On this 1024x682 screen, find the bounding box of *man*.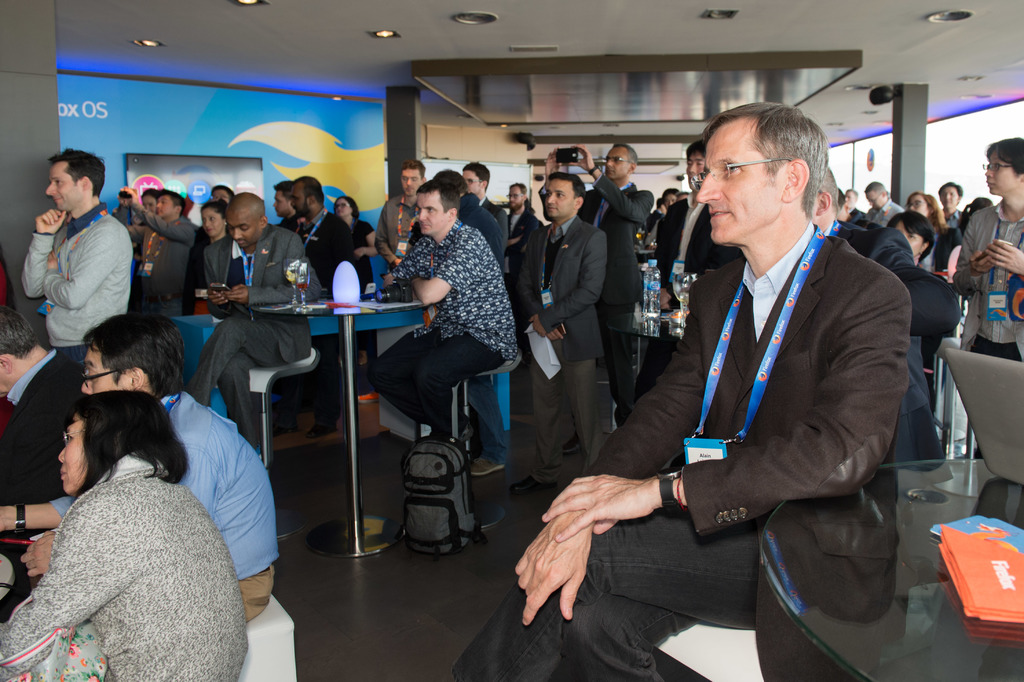
Bounding box: (574,102,932,654).
